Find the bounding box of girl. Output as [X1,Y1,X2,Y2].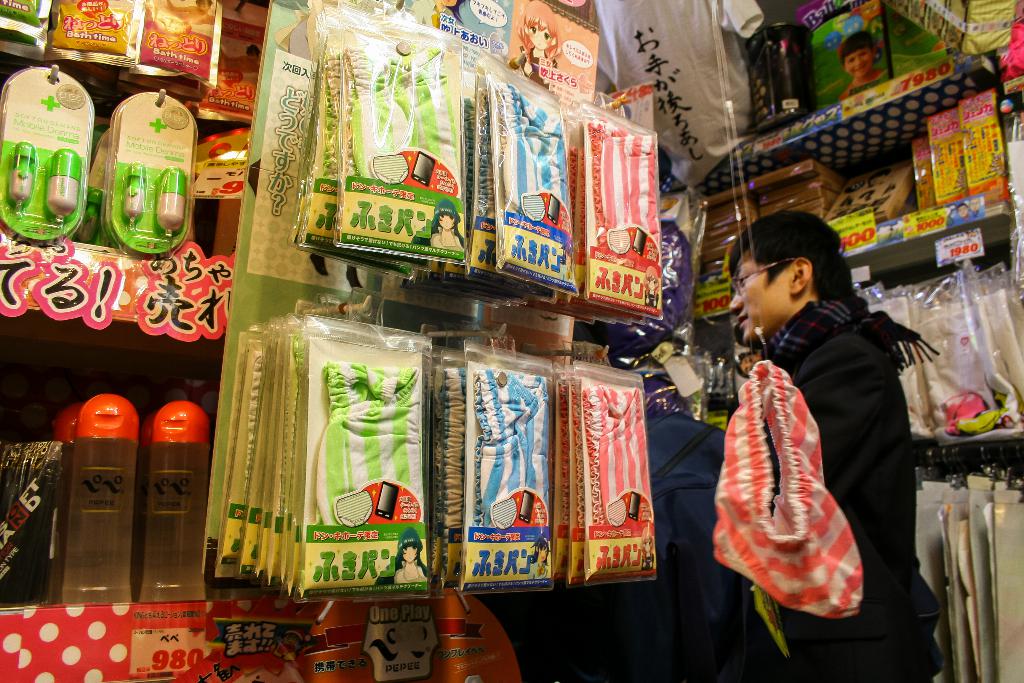
[526,541,553,581].
